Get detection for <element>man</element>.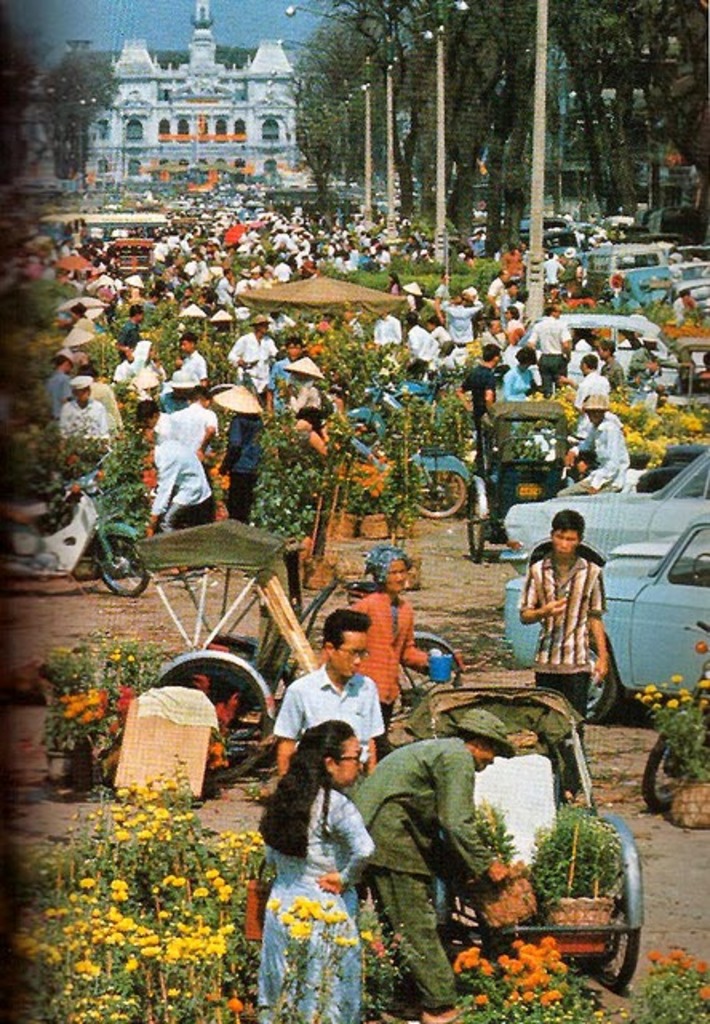
Detection: pyautogui.locateOnScreen(571, 352, 611, 411).
